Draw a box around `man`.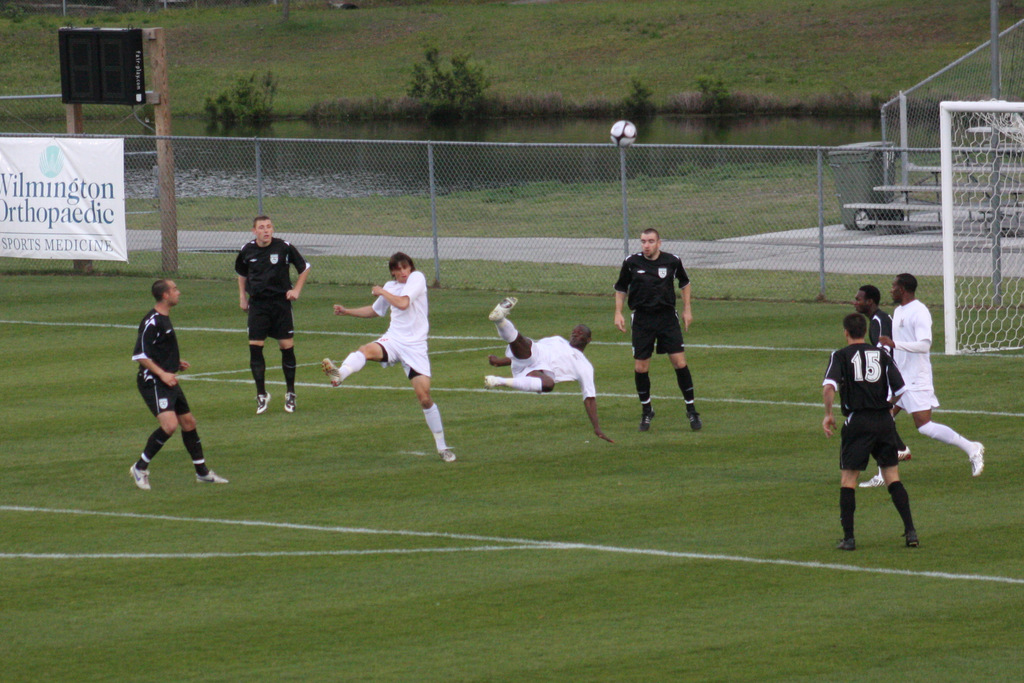
region(315, 250, 461, 462).
